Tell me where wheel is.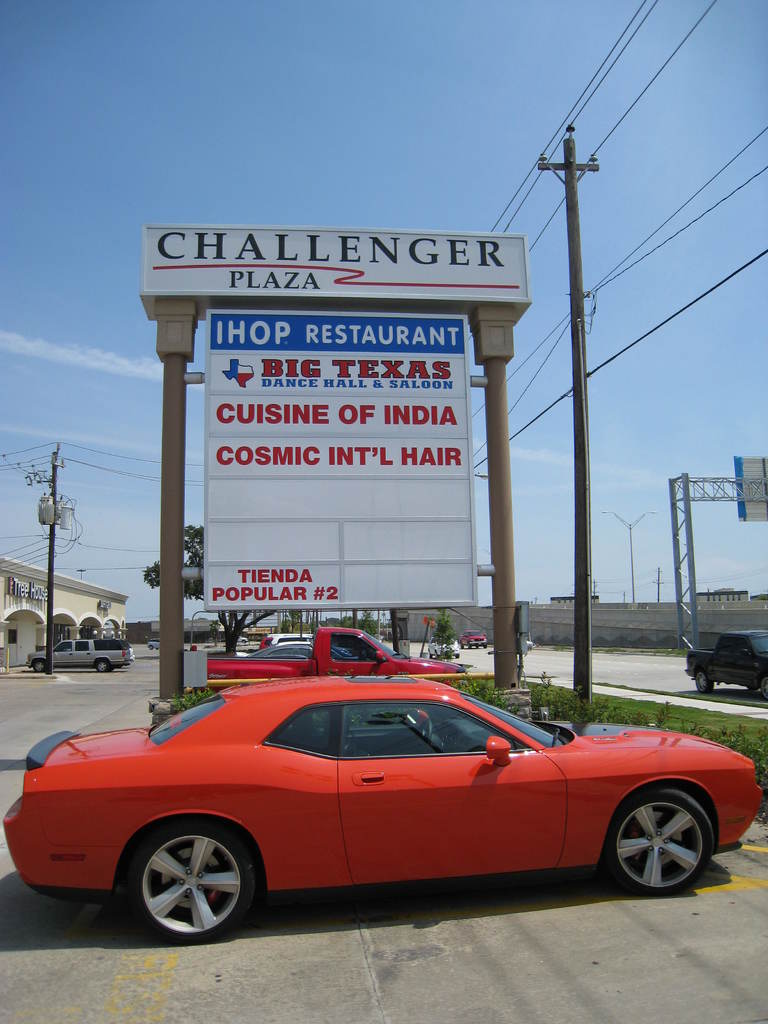
wheel is at pyautogui.locateOnScreen(761, 676, 767, 696).
